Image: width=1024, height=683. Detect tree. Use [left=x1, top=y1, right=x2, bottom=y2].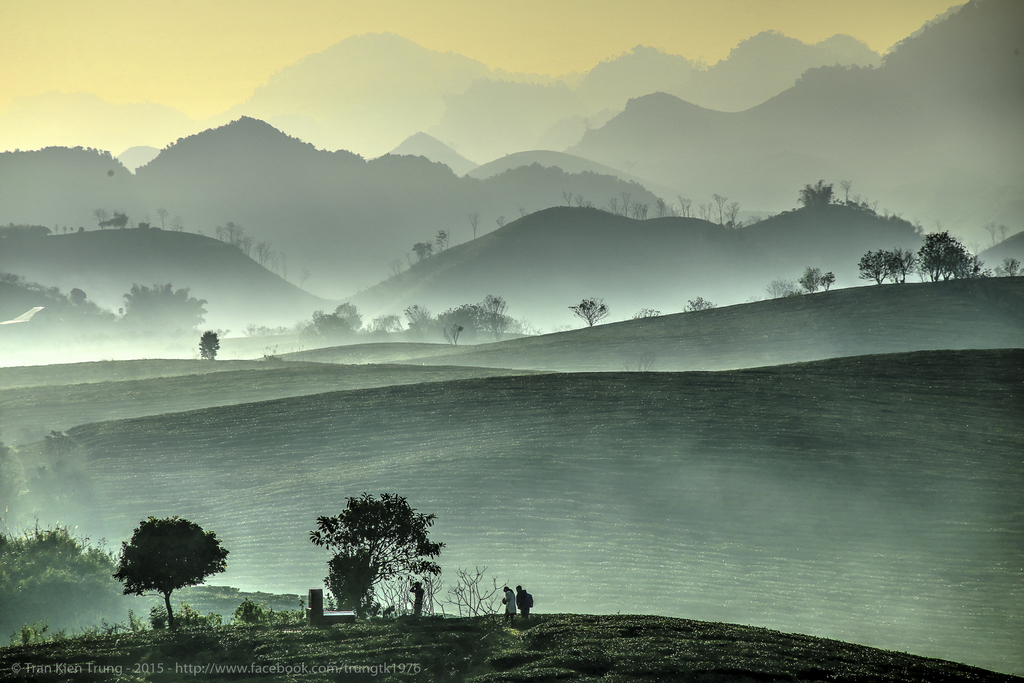
[left=115, top=514, right=231, bottom=630].
